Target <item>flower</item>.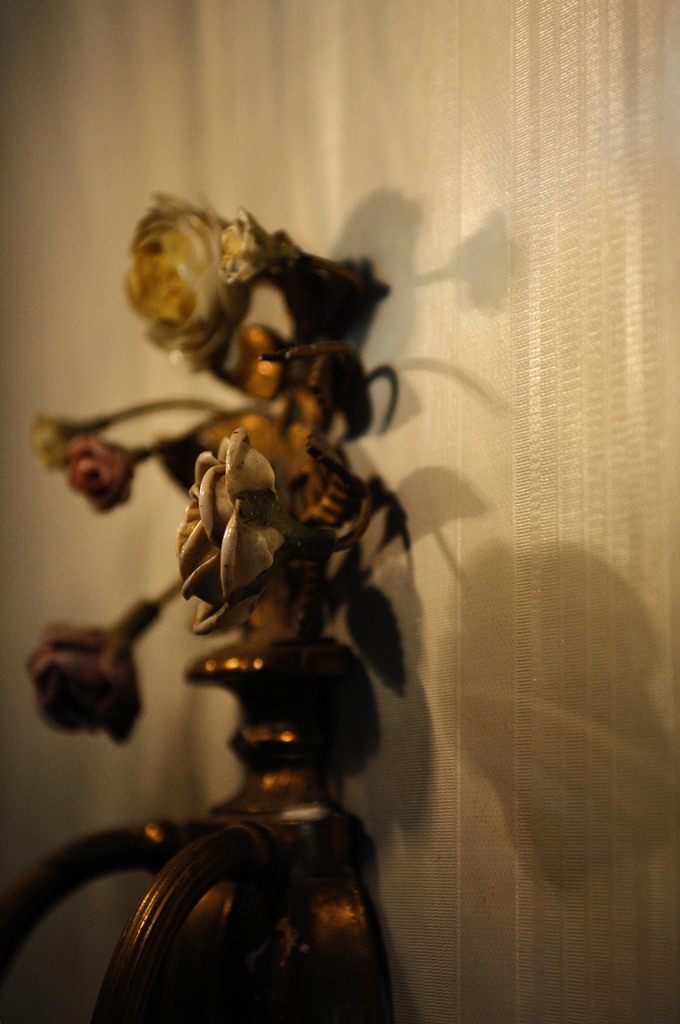
Target region: {"x1": 57, "y1": 440, "x2": 138, "y2": 508}.
